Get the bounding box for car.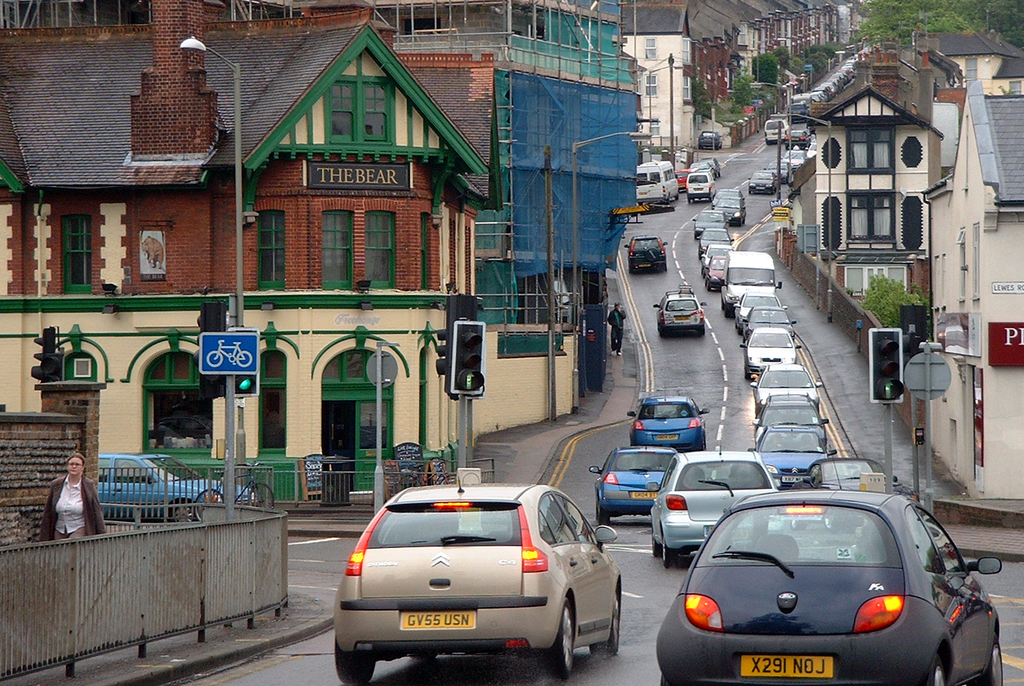
655, 442, 788, 570.
